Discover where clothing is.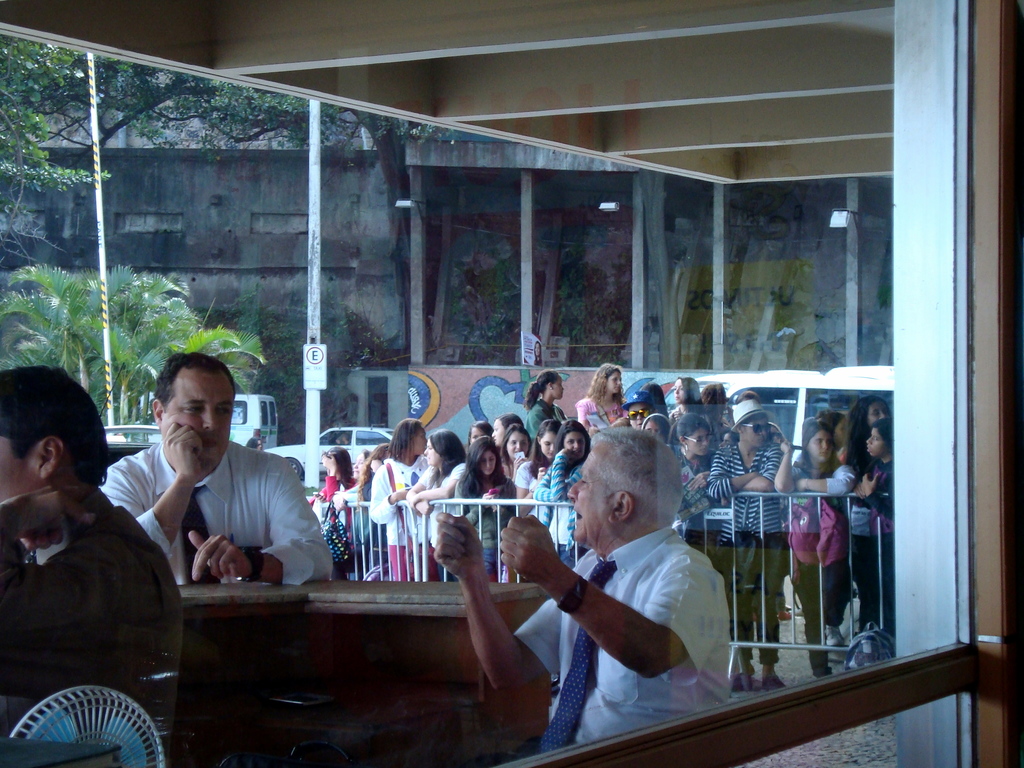
Discovered at crop(312, 465, 359, 561).
